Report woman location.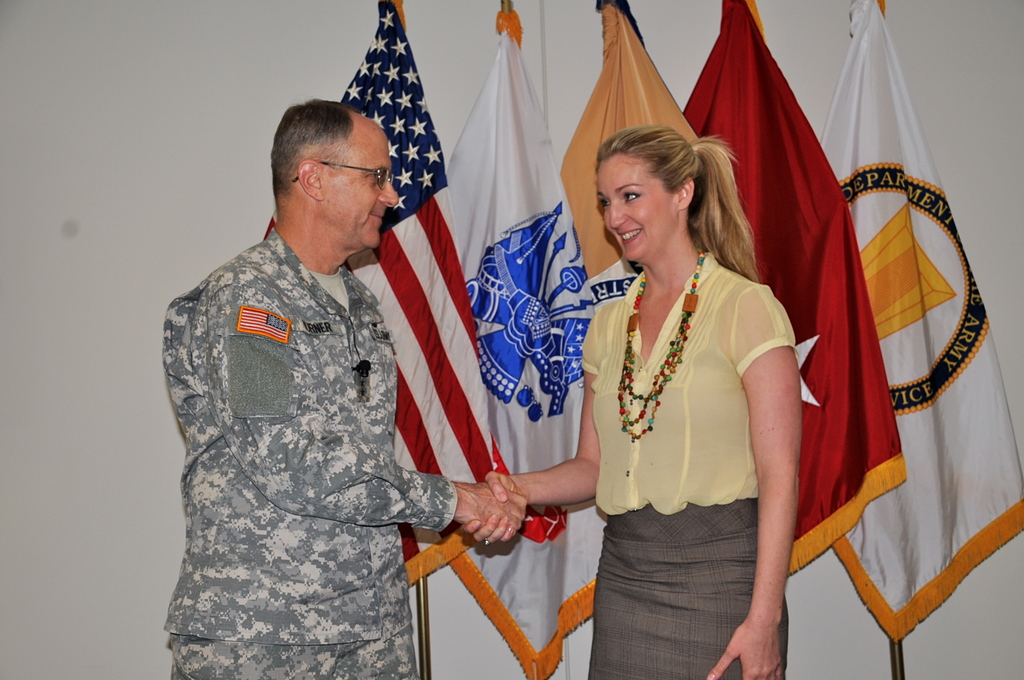
Report: x1=483 y1=124 x2=801 y2=679.
